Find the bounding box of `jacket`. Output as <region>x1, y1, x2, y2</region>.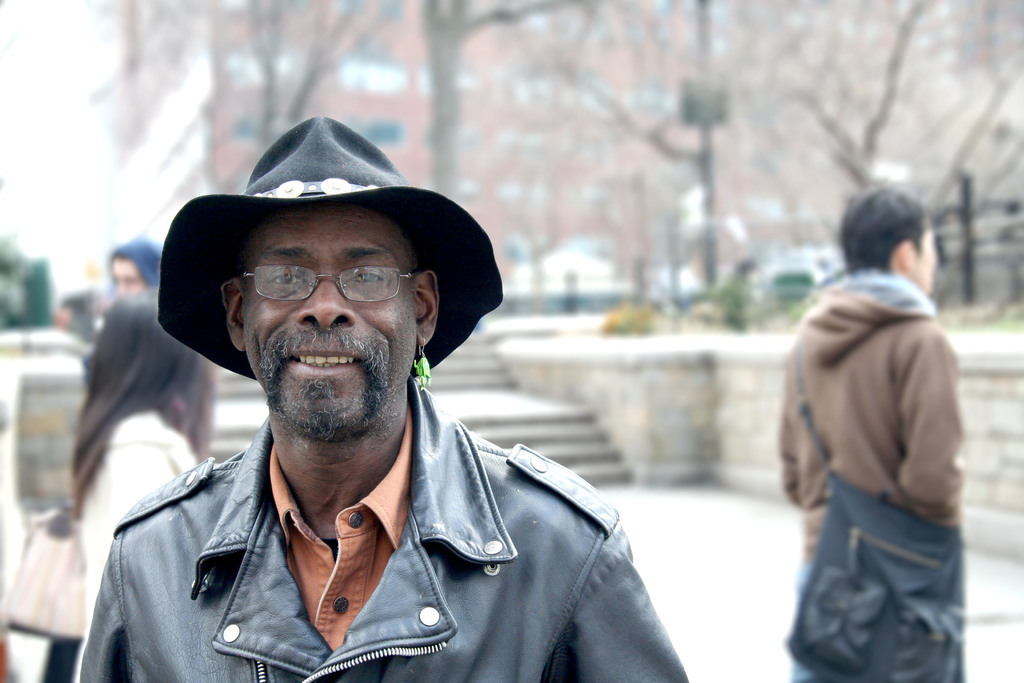
<region>56, 396, 718, 682</region>.
